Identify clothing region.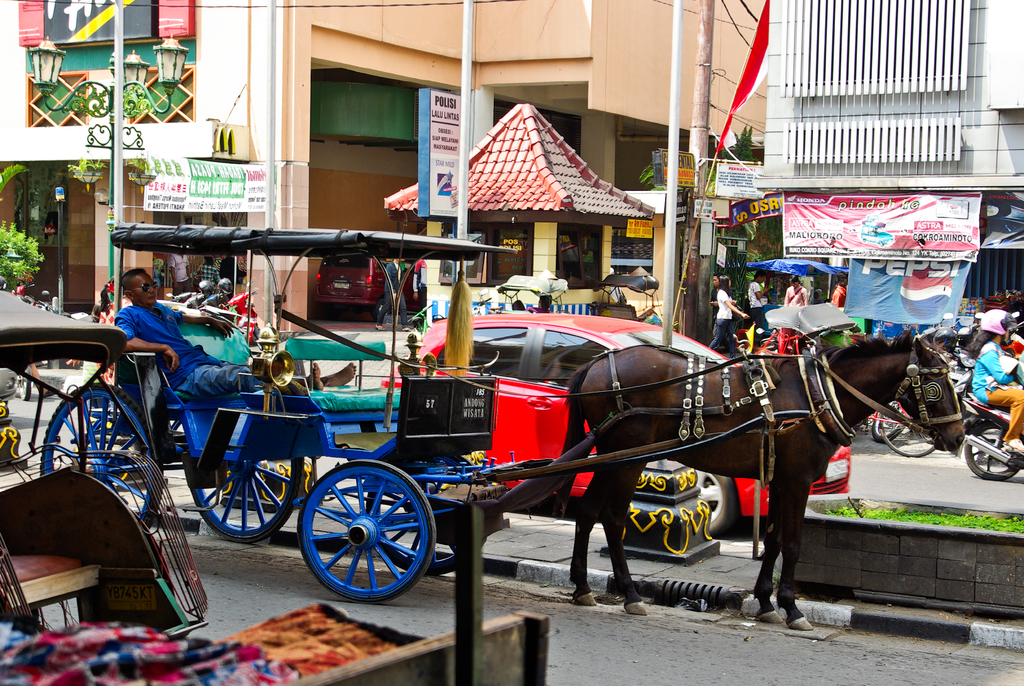
Region: [left=374, top=261, right=408, bottom=325].
